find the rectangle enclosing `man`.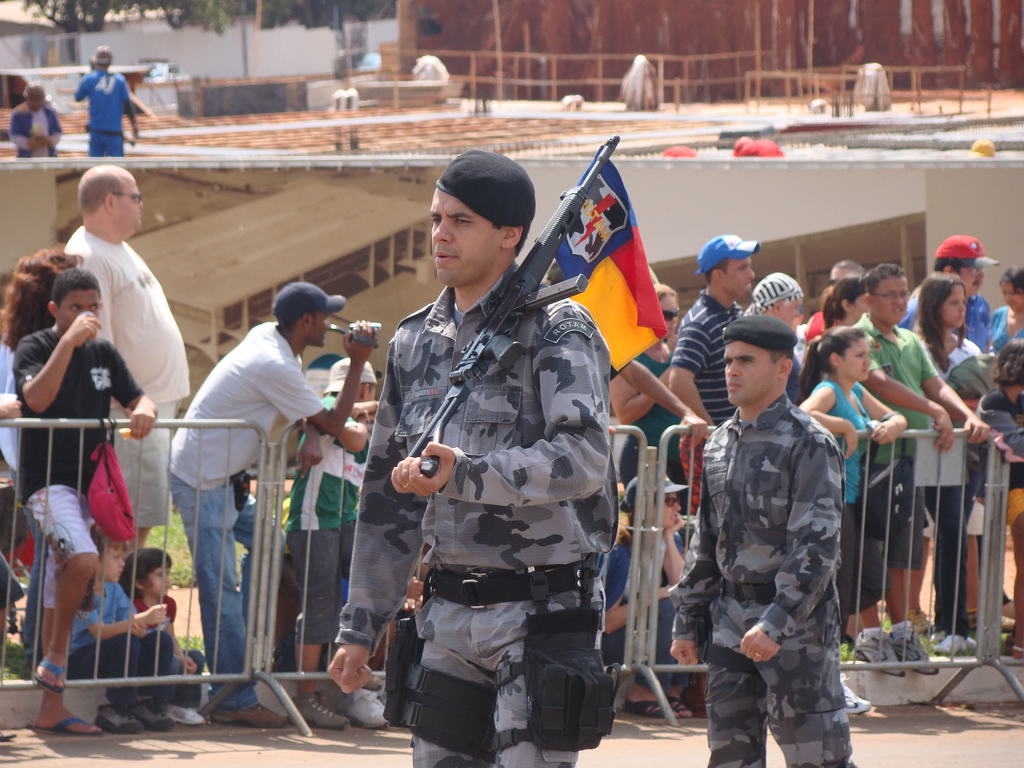
[73,45,141,154].
